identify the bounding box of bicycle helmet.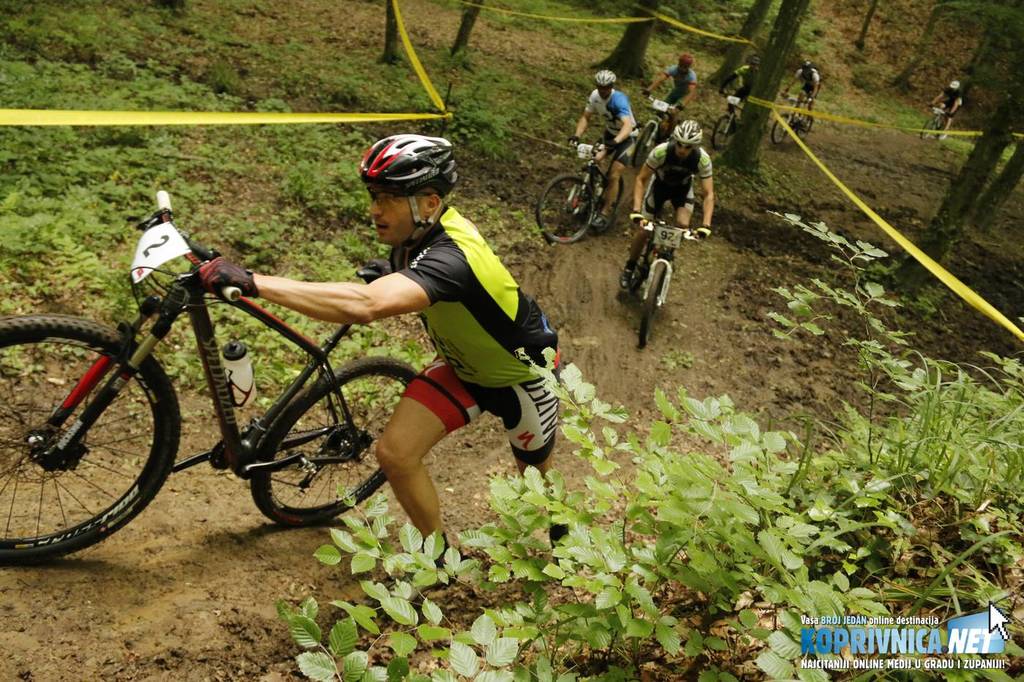
[358,132,464,254].
